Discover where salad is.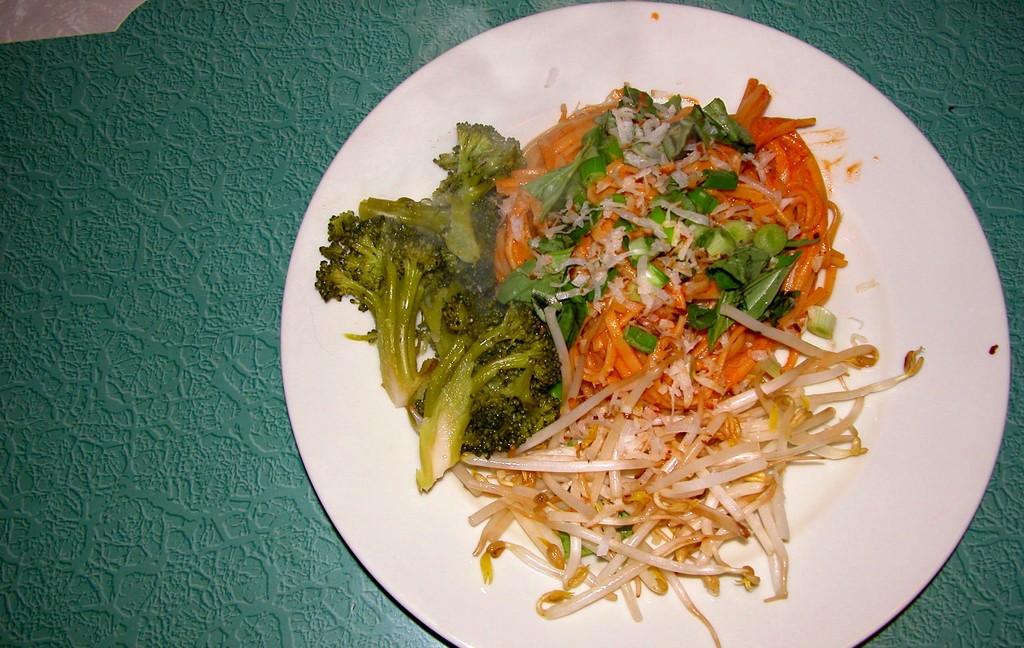
Discovered at crop(305, 70, 918, 644).
